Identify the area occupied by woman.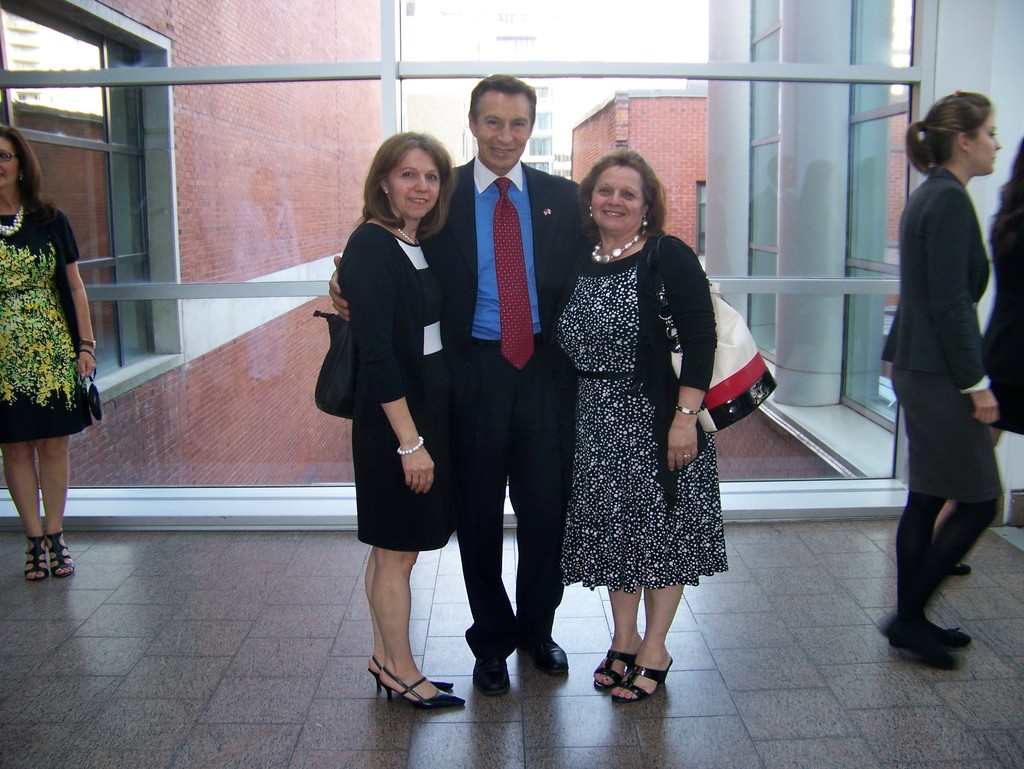
Area: box=[534, 149, 728, 700].
